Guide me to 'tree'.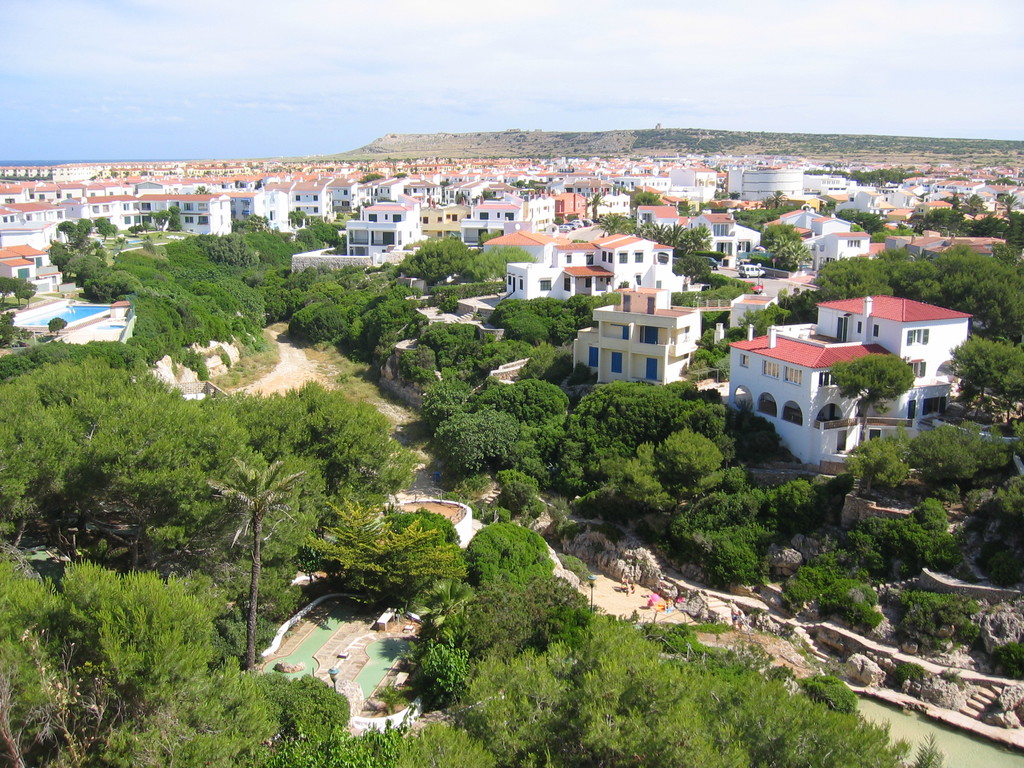
Guidance: (x1=845, y1=534, x2=900, y2=577).
